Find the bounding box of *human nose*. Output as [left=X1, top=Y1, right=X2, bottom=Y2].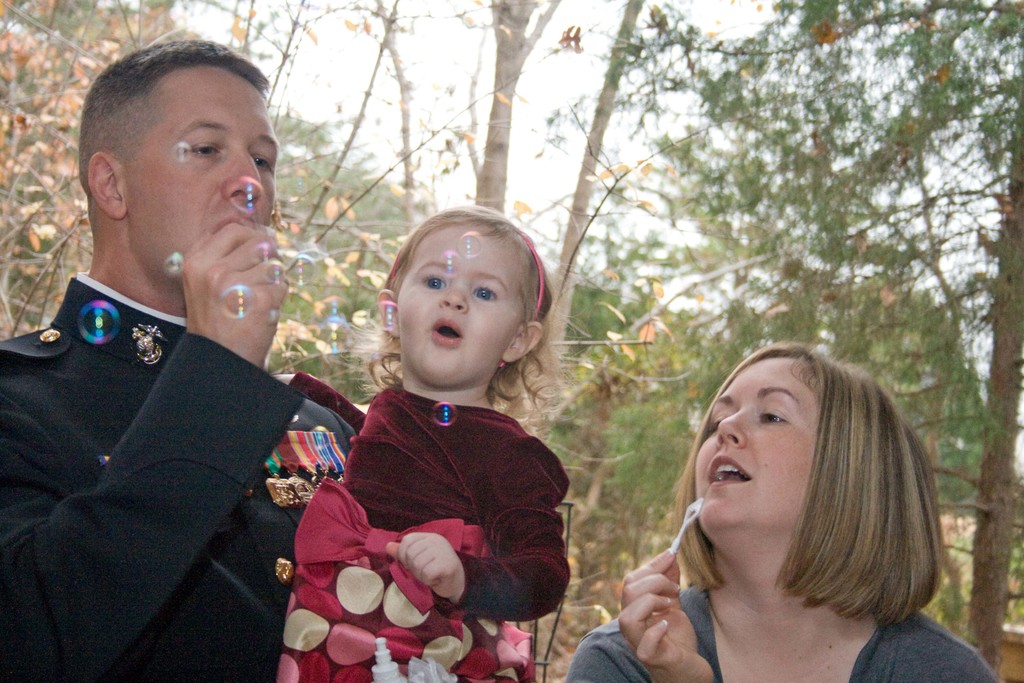
[left=438, top=279, right=464, bottom=311].
